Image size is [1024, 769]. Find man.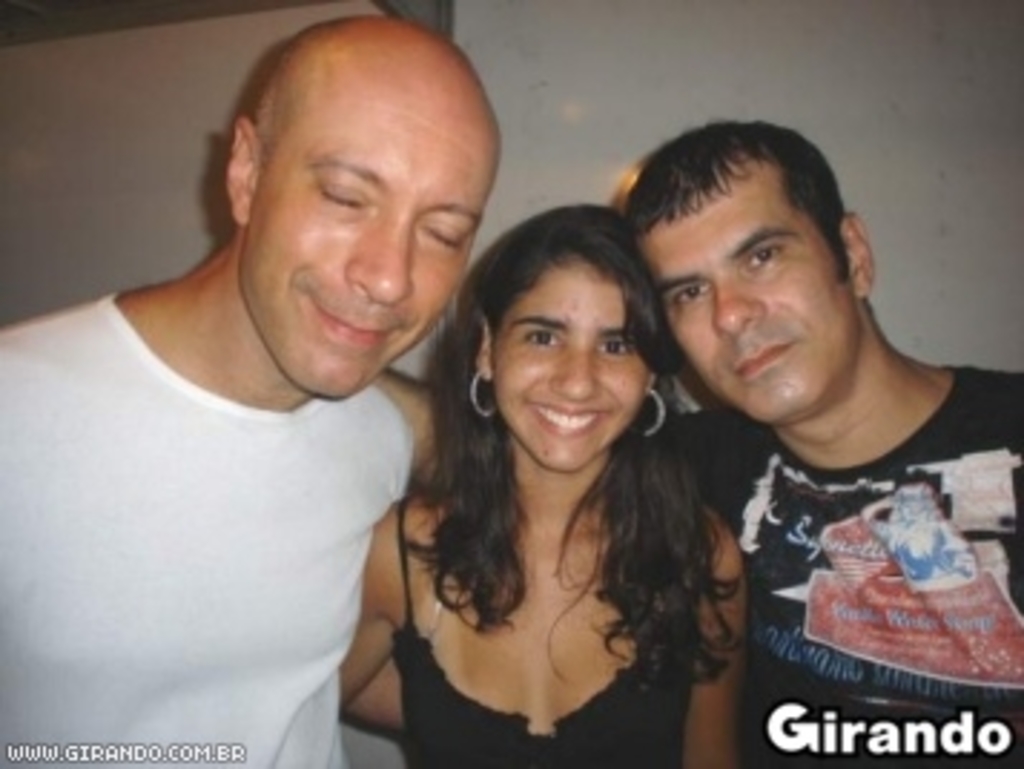
Rect(617, 112, 1021, 766).
